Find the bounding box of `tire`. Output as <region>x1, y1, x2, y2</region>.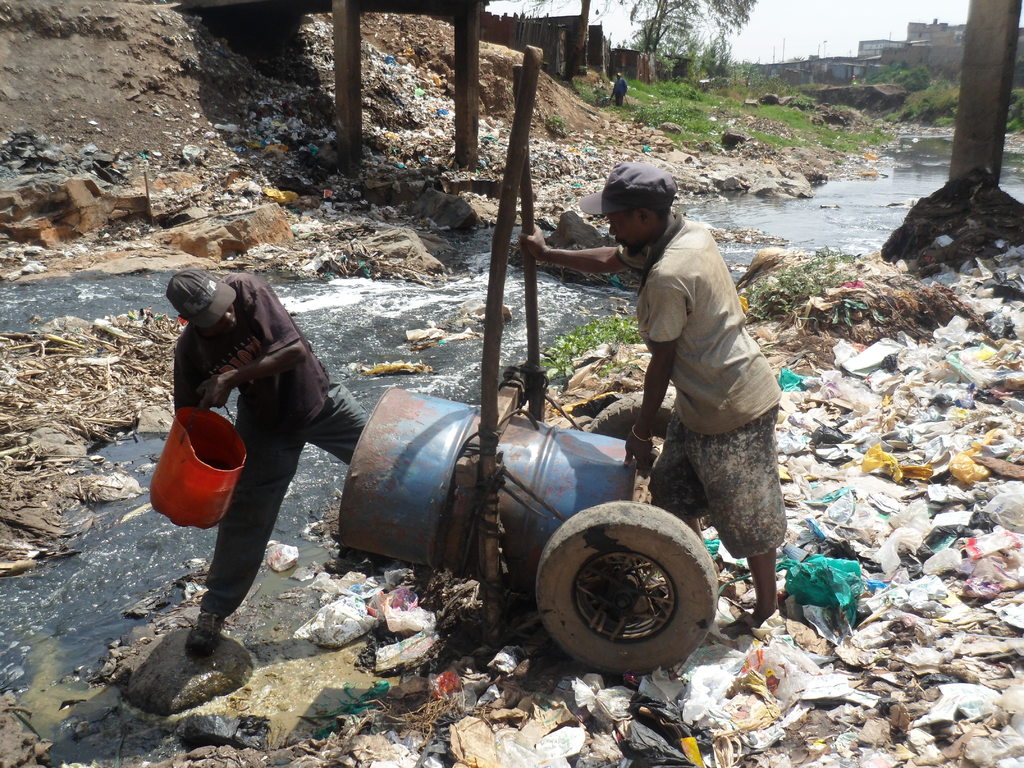
<region>585, 392, 675, 447</region>.
